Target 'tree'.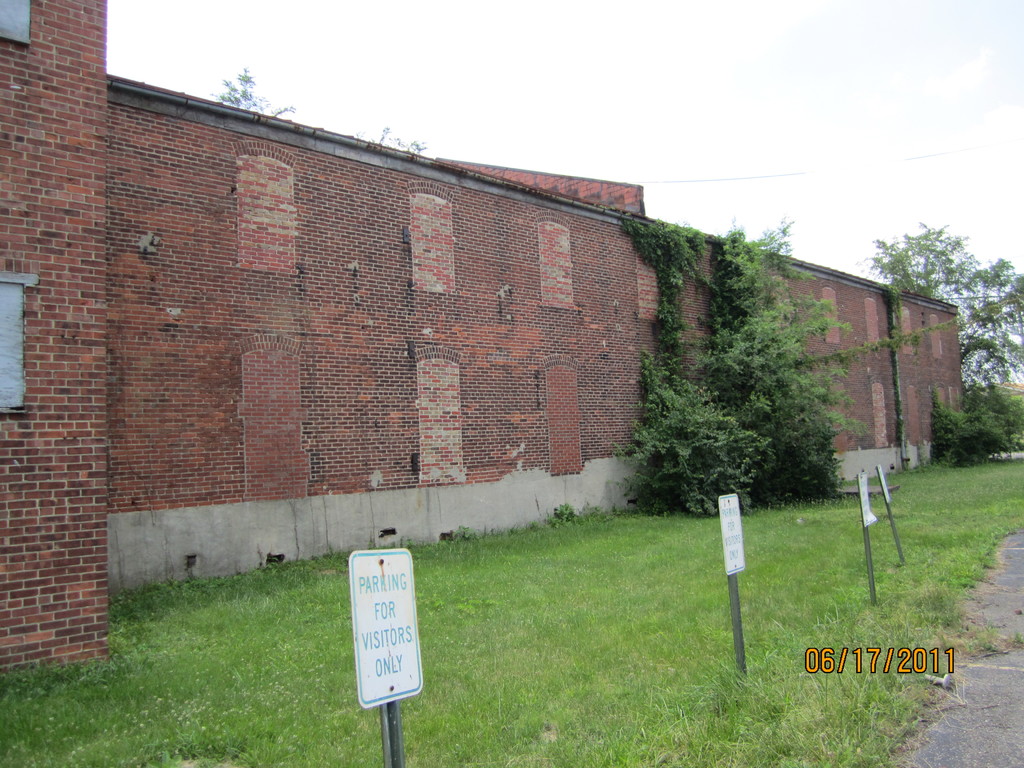
Target region: detection(210, 66, 292, 119).
